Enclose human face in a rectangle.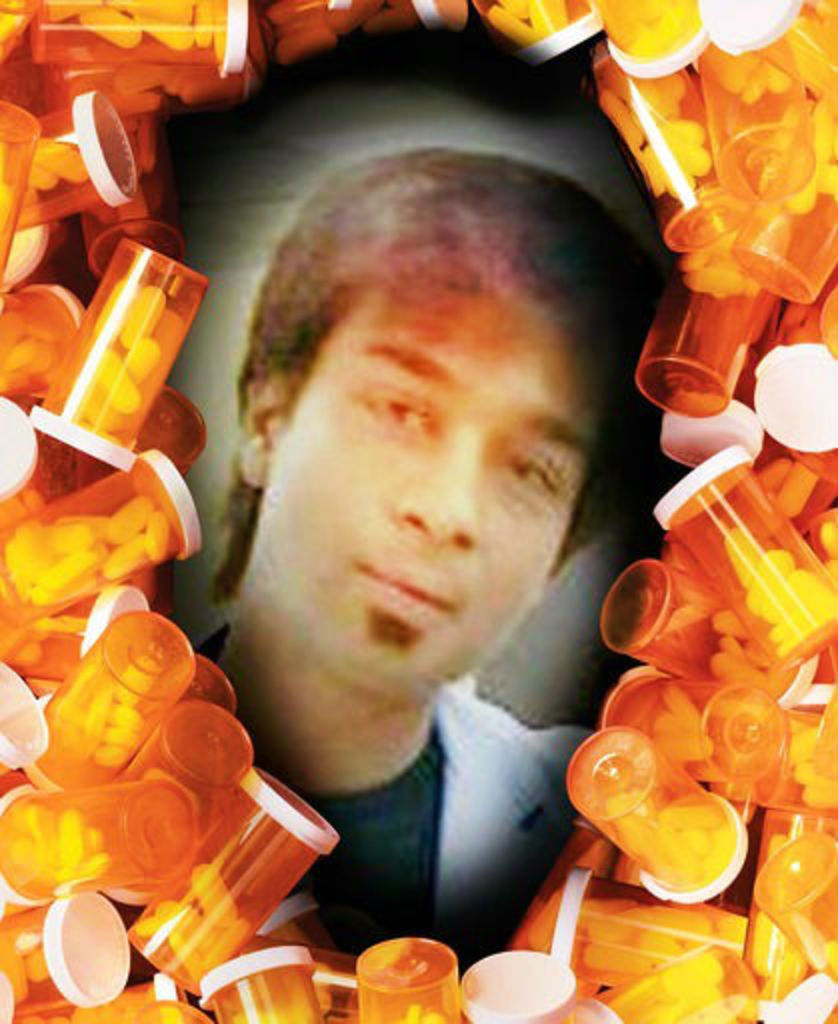
BBox(232, 290, 646, 646).
